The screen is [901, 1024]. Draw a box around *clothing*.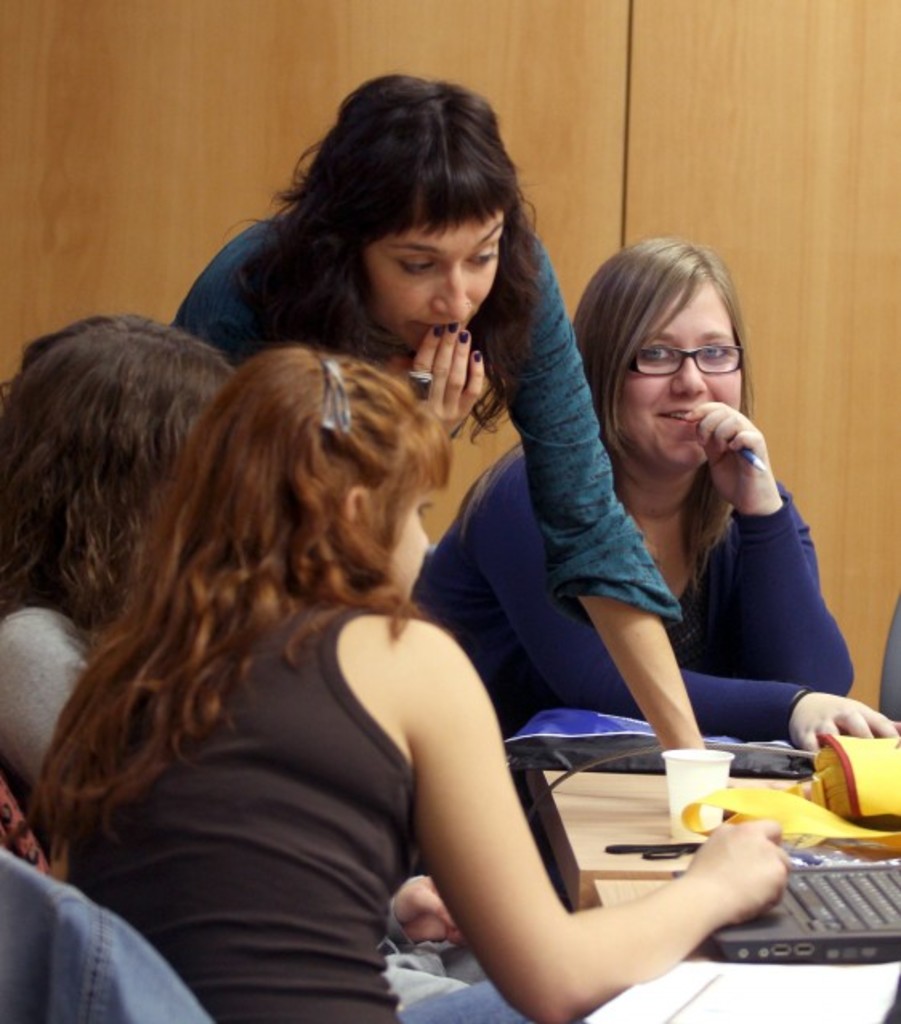
x1=410, y1=437, x2=858, y2=732.
